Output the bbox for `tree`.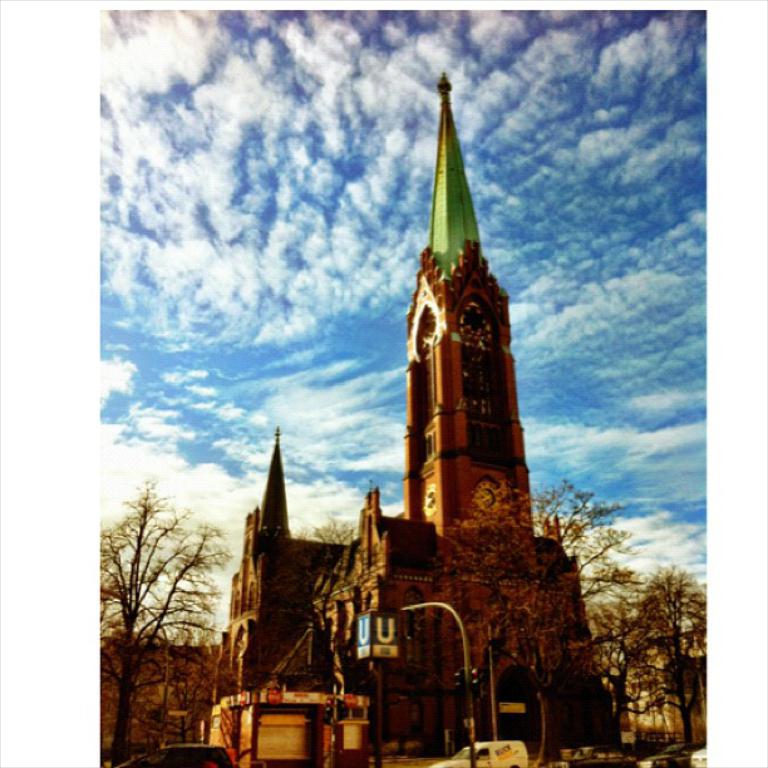
{"left": 448, "top": 477, "right": 629, "bottom": 762}.
